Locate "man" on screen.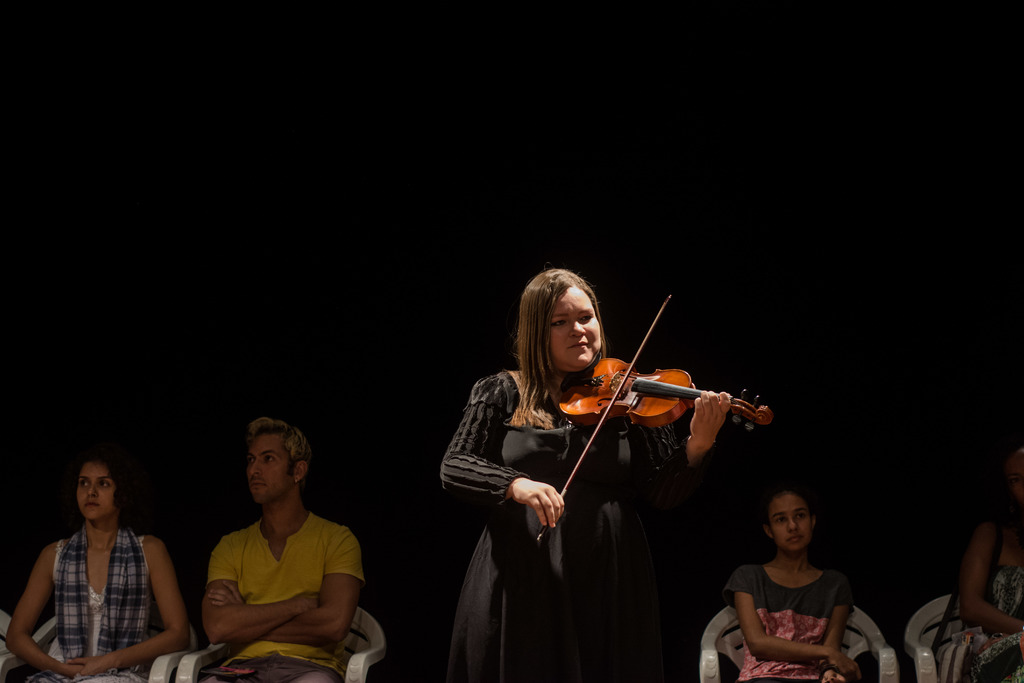
On screen at x1=203 y1=414 x2=363 y2=682.
